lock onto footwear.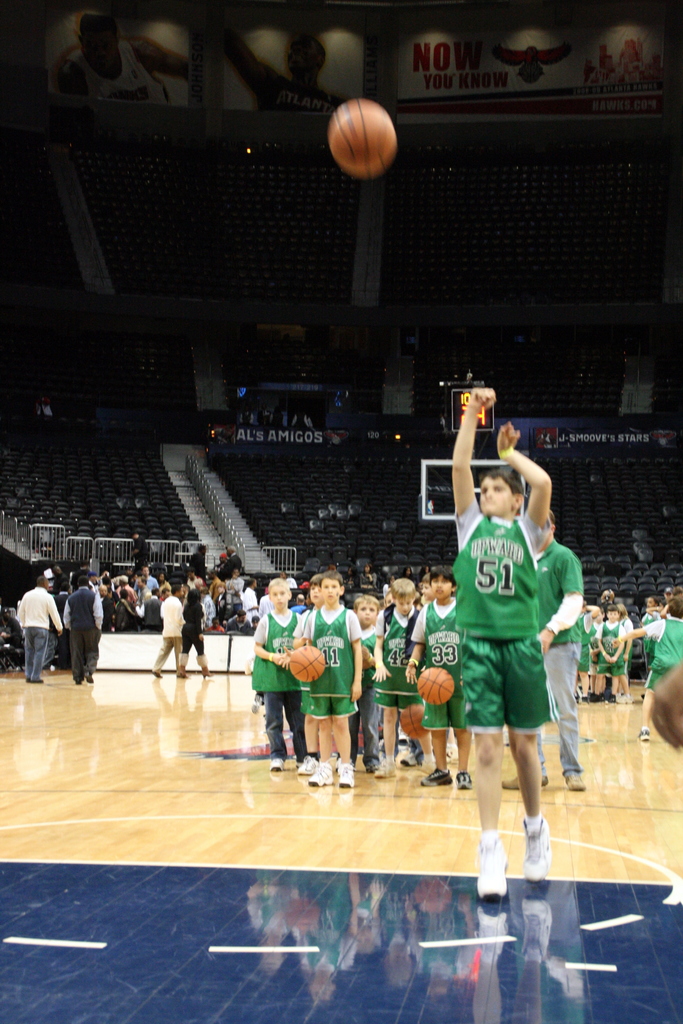
Locked: box(521, 817, 555, 886).
